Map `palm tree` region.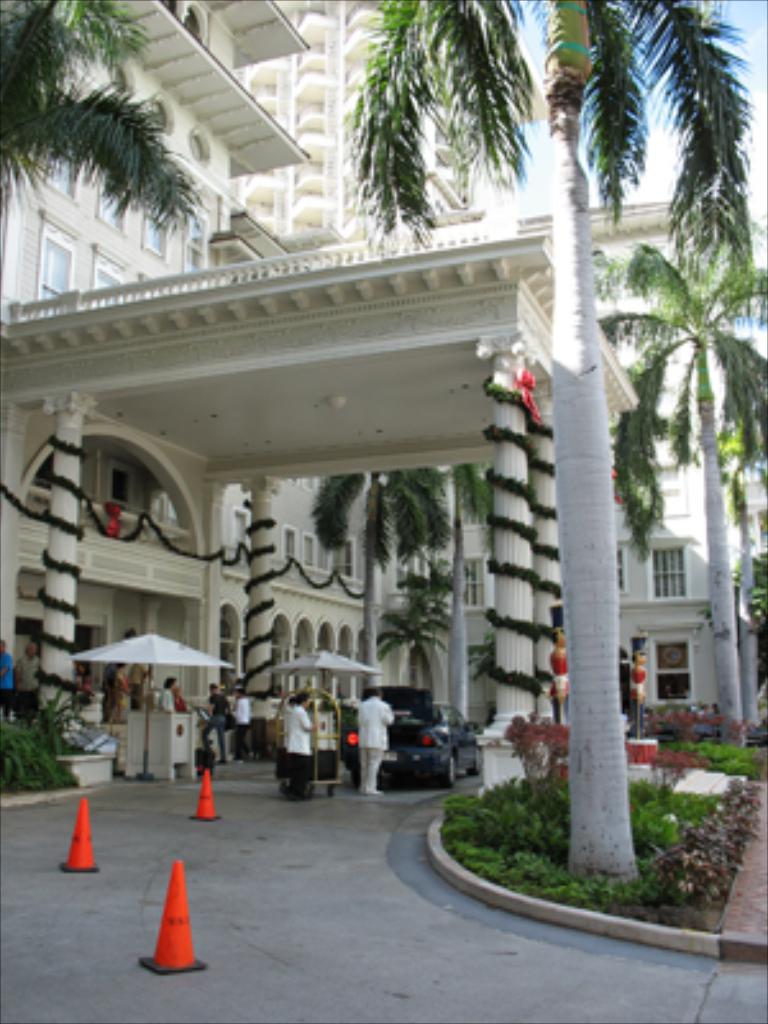
Mapped to x1=300 y1=471 x2=440 y2=701.
